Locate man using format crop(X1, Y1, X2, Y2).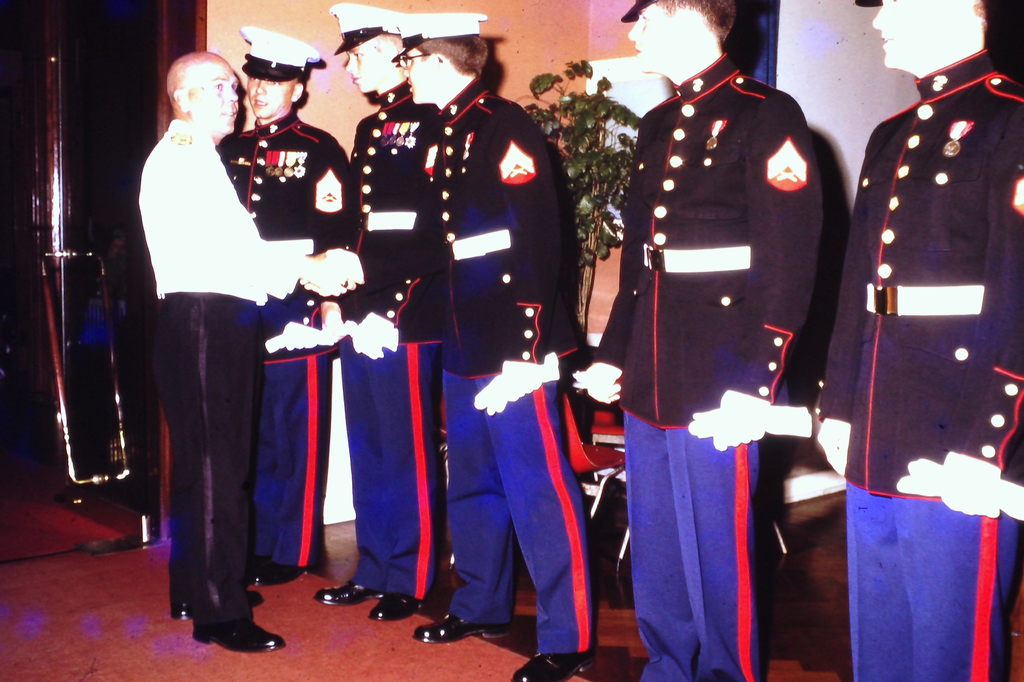
crop(214, 27, 350, 586).
